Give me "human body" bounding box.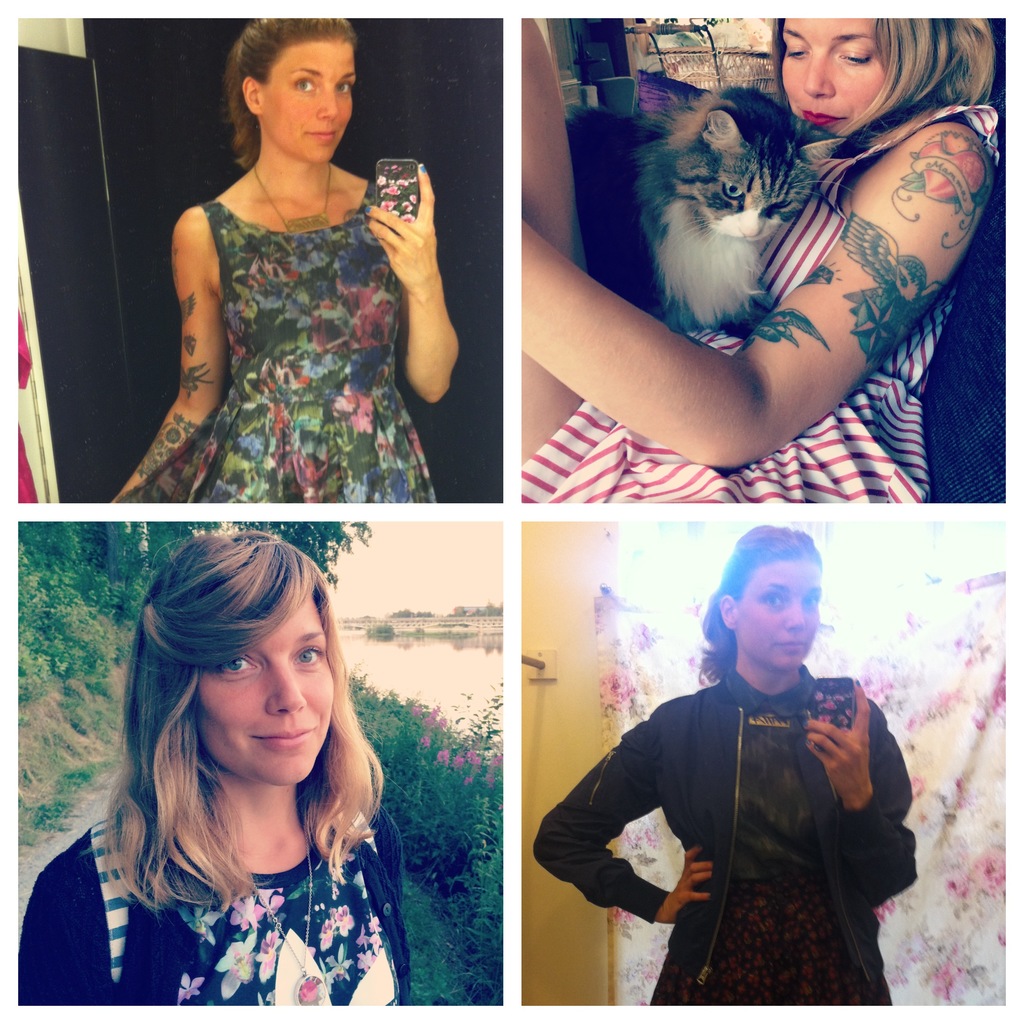
[left=14, top=510, right=408, bottom=1007].
